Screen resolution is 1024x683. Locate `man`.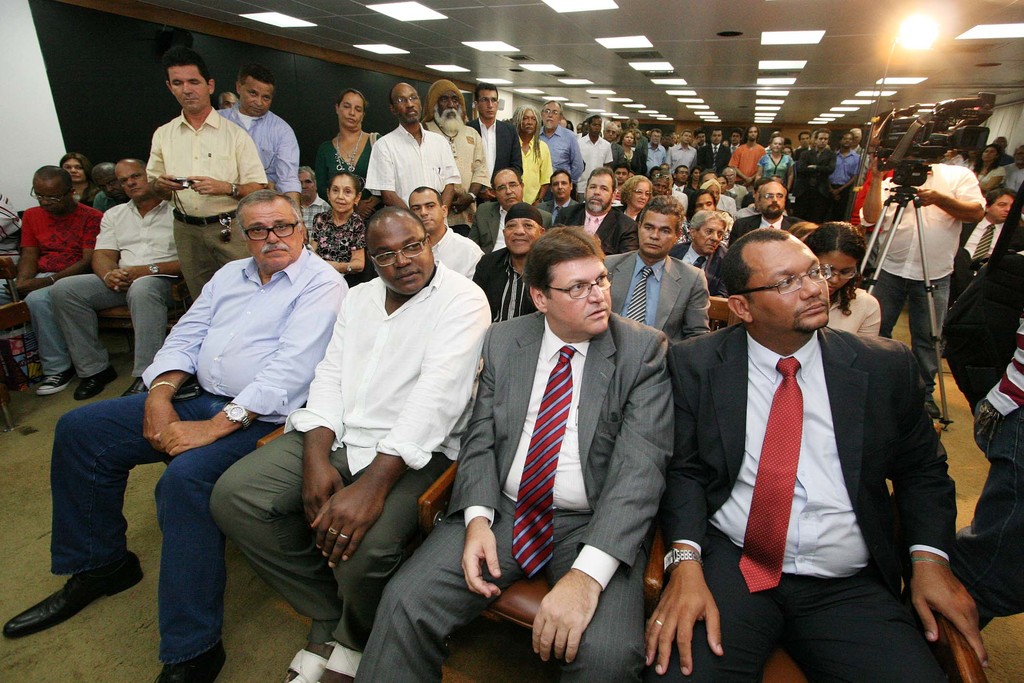
locate(669, 132, 677, 147).
